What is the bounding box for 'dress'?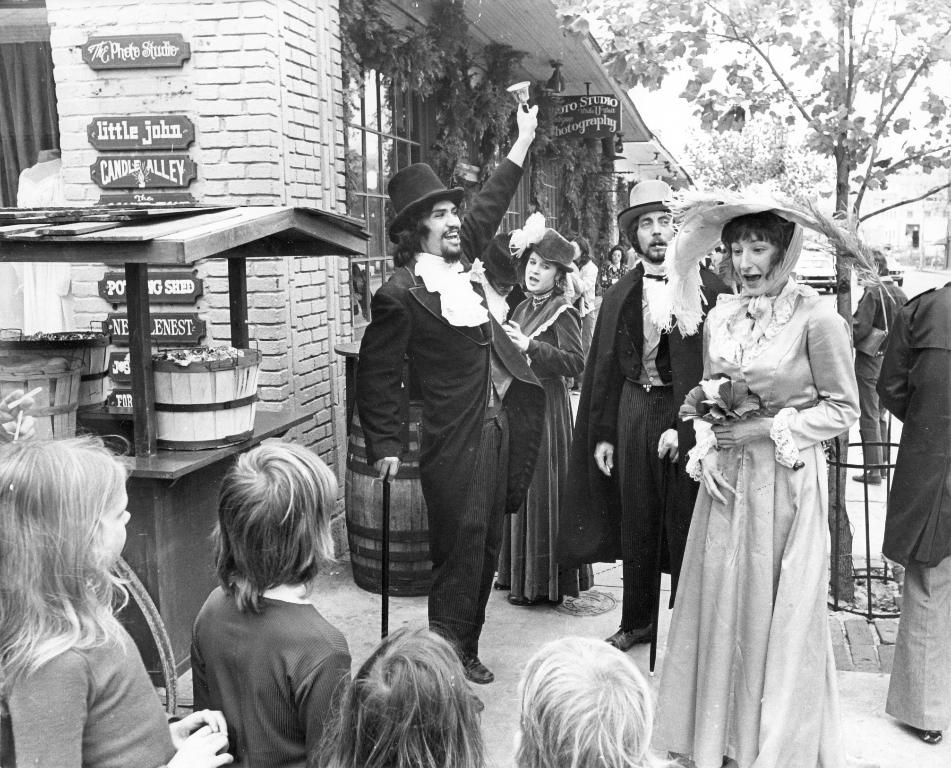
bbox=(647, 270, 863, 767).
